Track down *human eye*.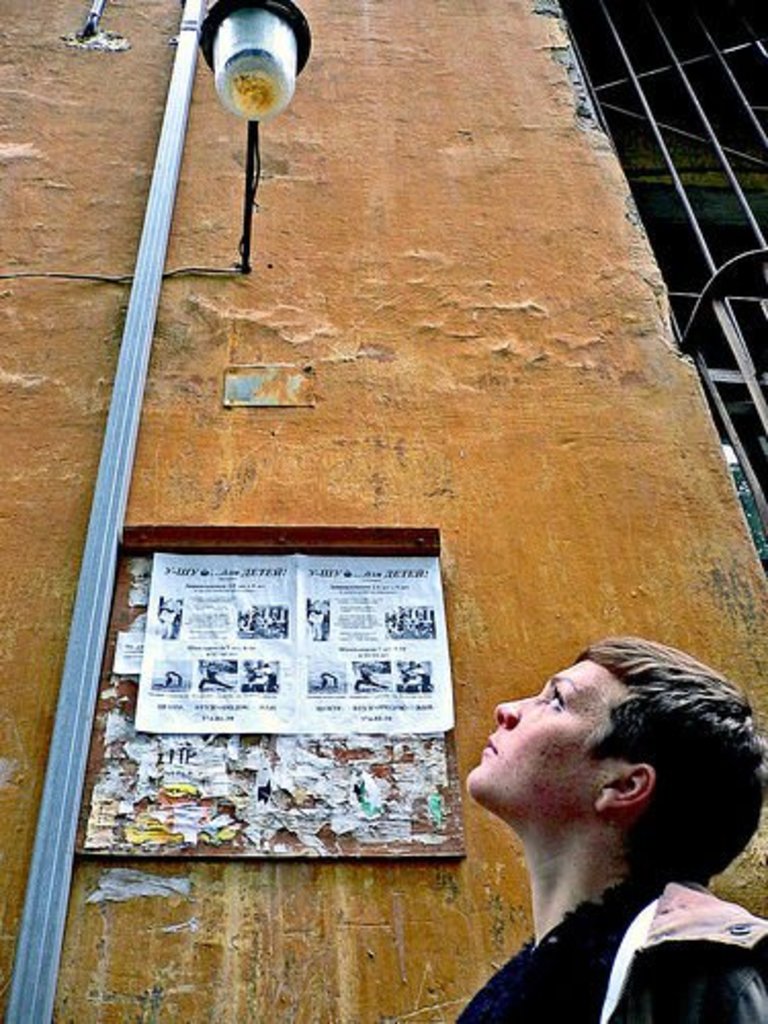
Tracked to l=532, t=688, r=565, b=713.
